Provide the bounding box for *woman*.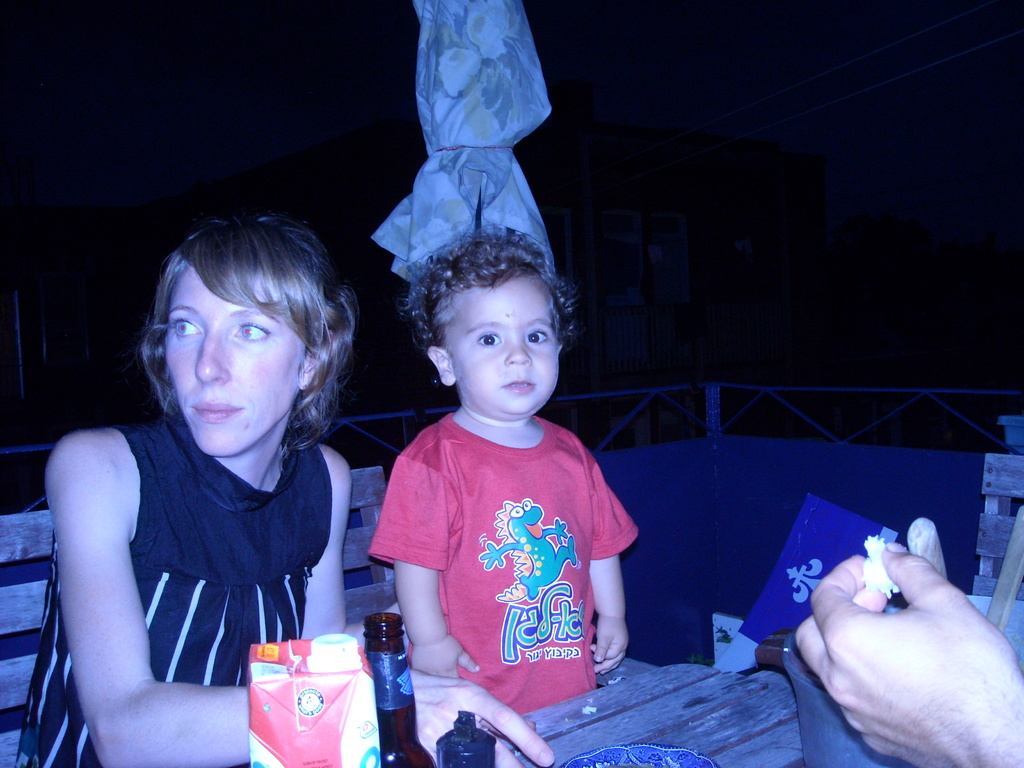
crop(35, 192, 387, 764).
